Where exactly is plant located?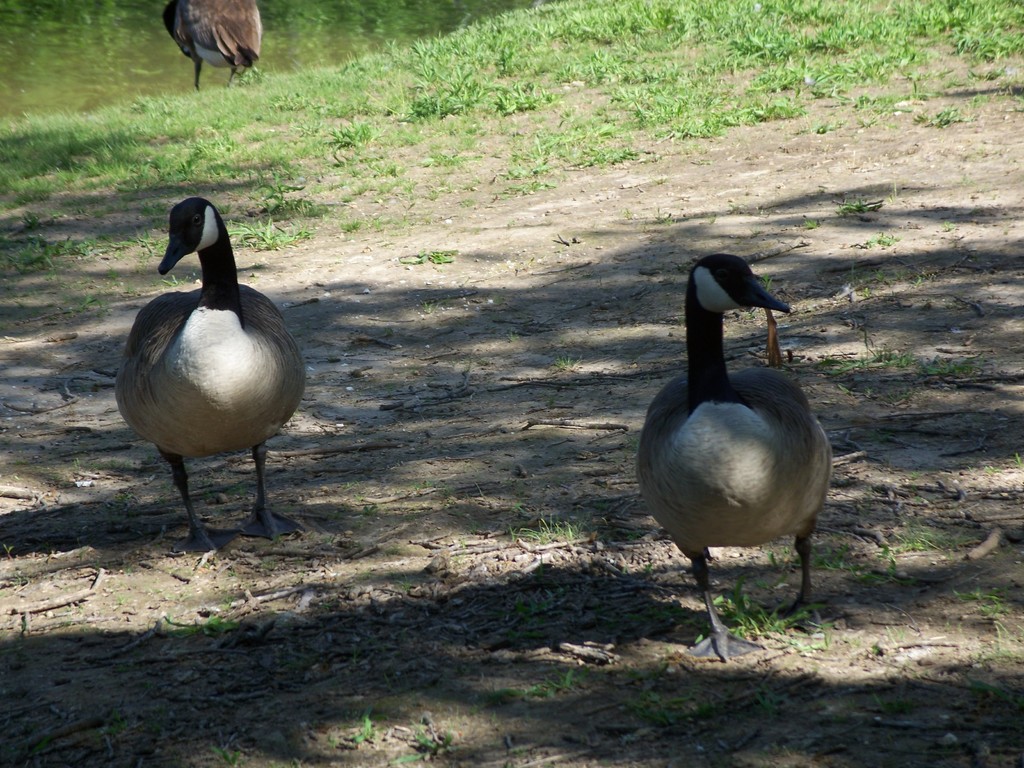
Its bounding box is bbox=[875, 270, 883, 281].
